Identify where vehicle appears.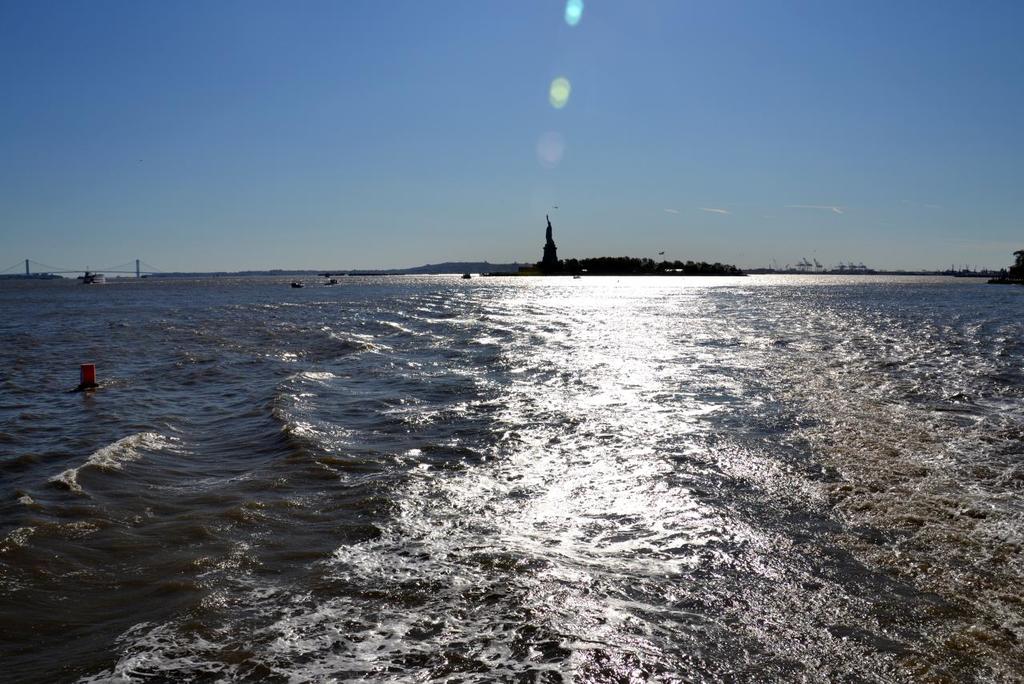
Appears at 987 273 1019 287.
